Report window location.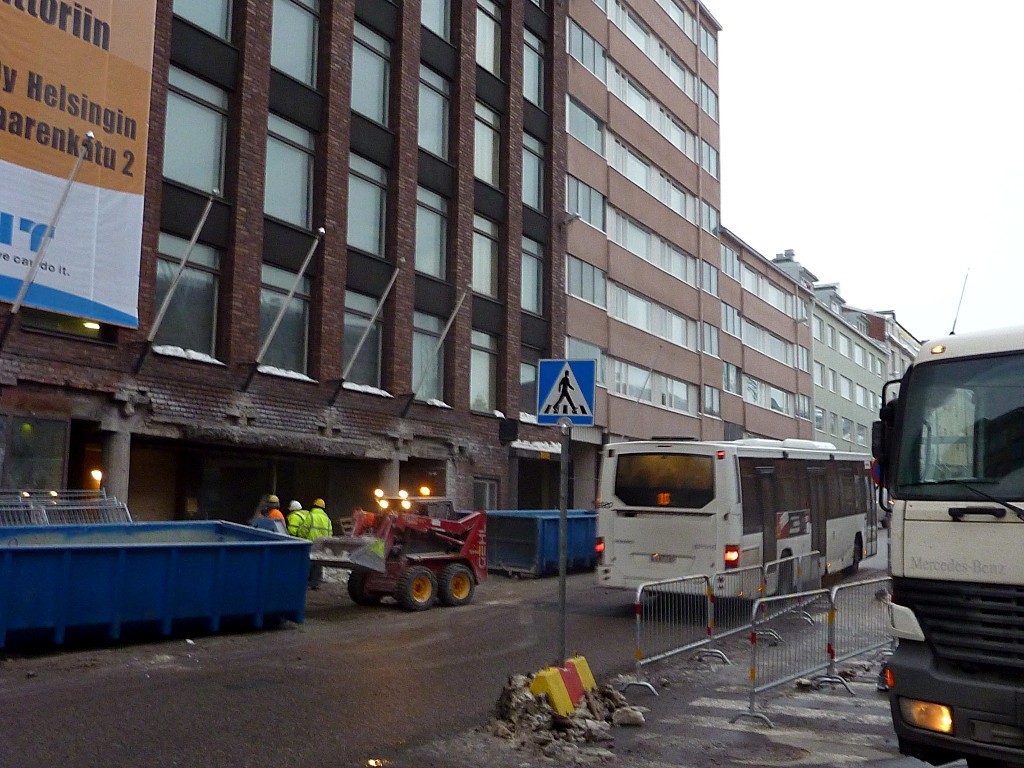
Report: [x1=408, y1=178, x2=459, y2=288].
